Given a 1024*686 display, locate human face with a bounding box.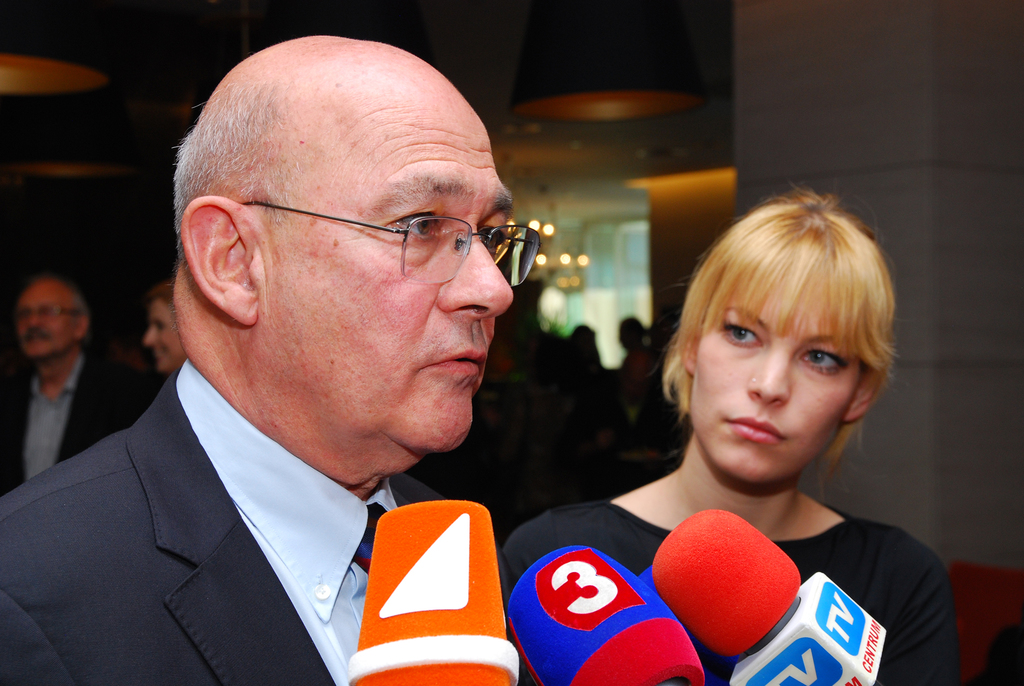
Located: select_region(138, 296, 185, 373).
